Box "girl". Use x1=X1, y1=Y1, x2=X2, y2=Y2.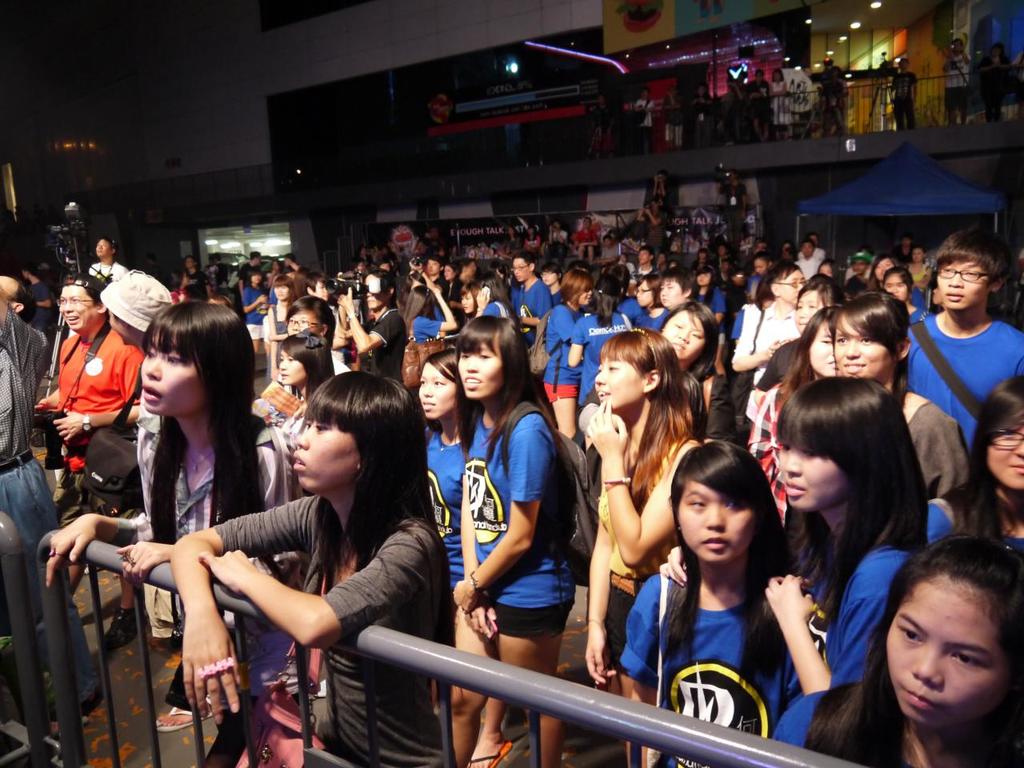
x1=569, y1=275, x2=634, y2=421.
